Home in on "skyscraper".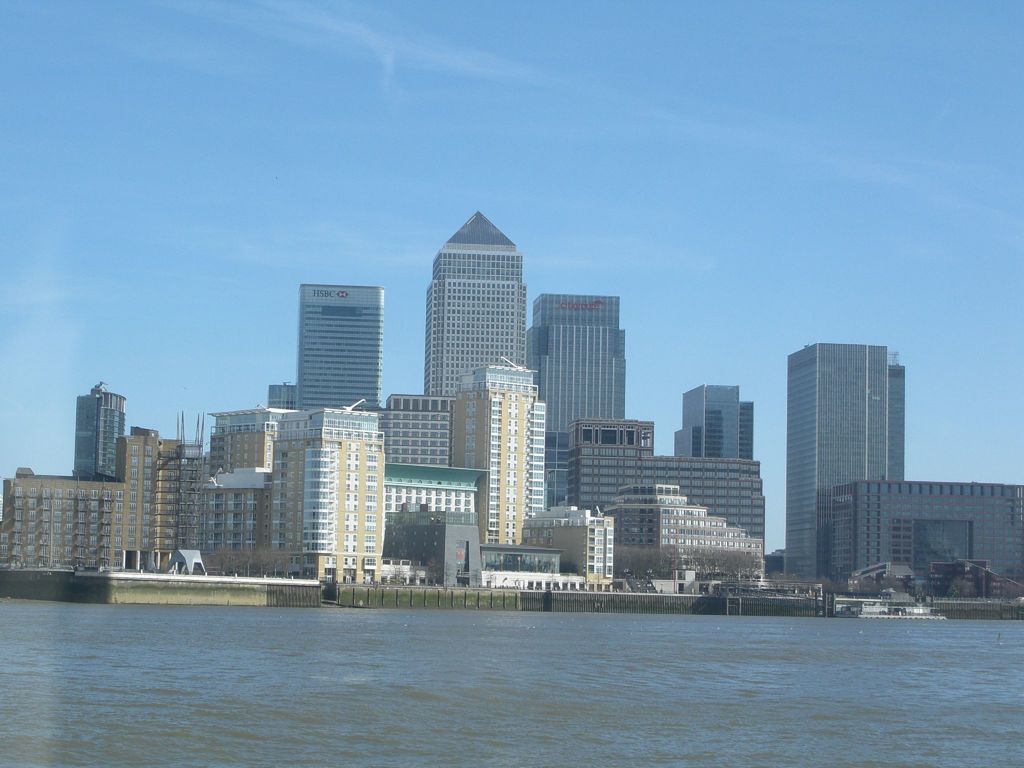
Homed in at (left=777, top=339, right=912, bottom=580).
